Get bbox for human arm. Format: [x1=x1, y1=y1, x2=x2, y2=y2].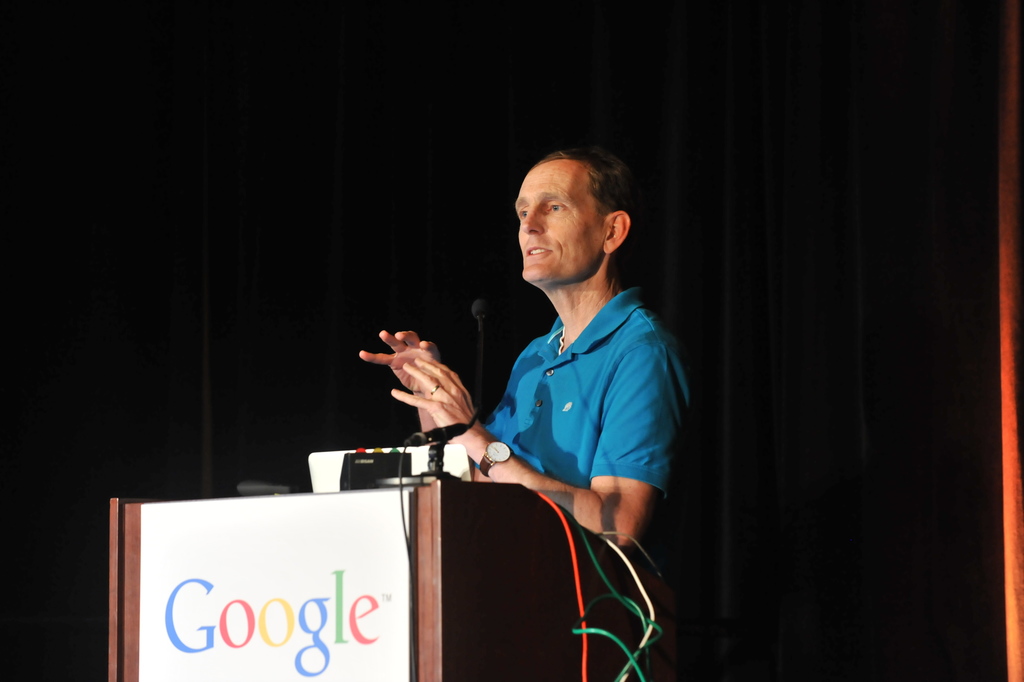
[x1=354, y1=346, x2=534, y2=478].
